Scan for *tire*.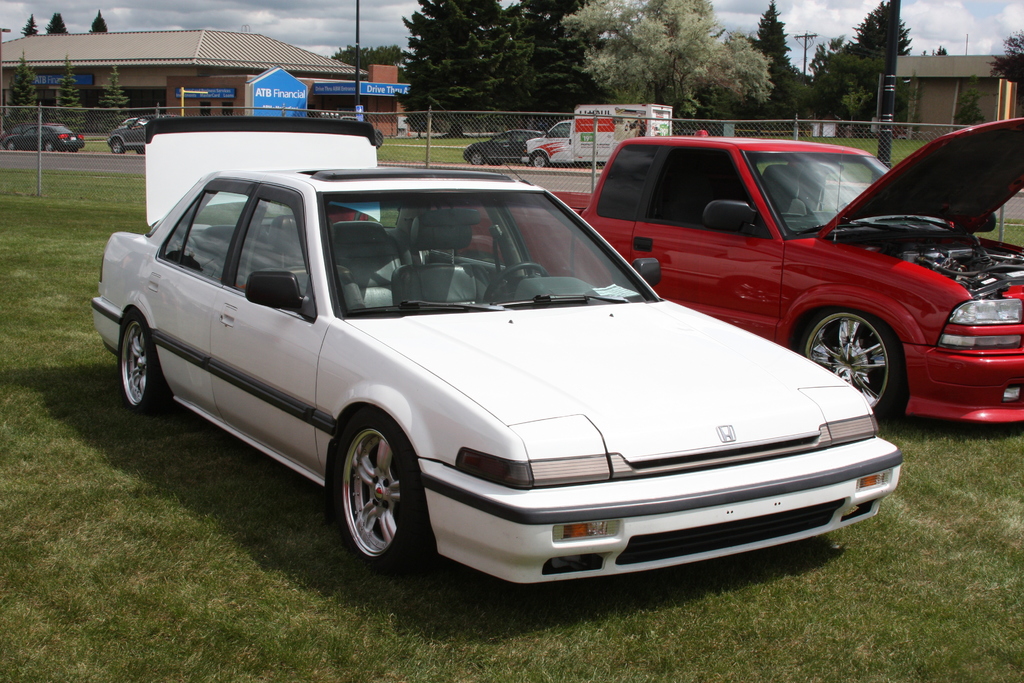
Scan result: [left=375, top=130, right=384, bottom=150].
